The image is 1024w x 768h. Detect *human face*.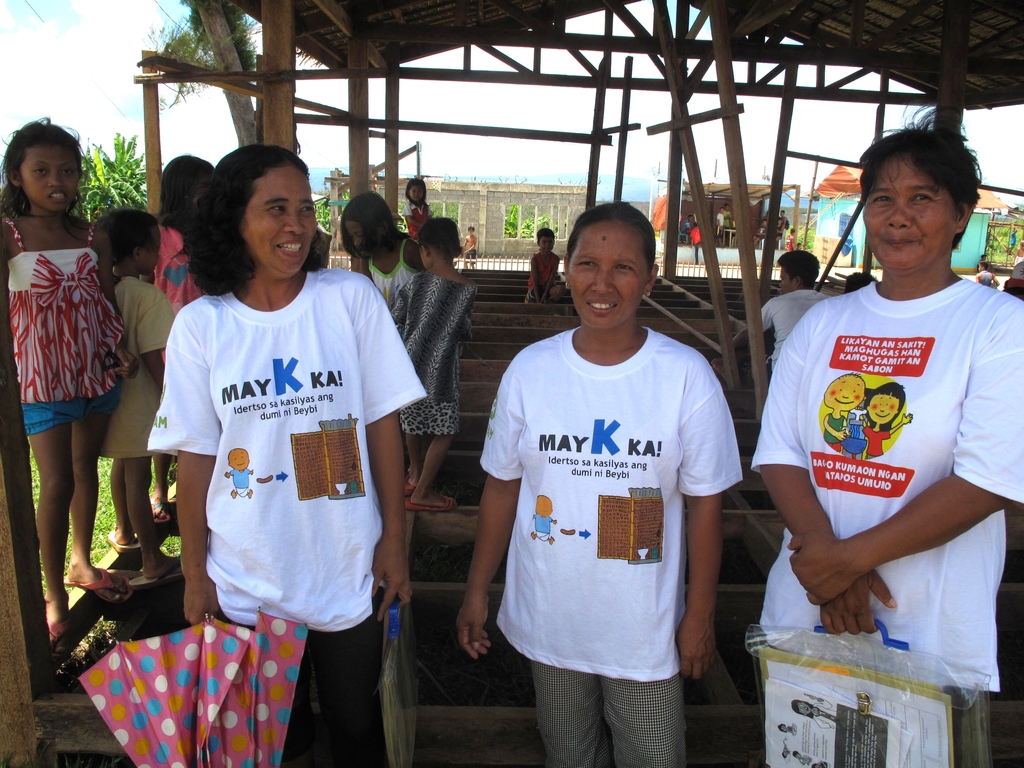
Detection: {"left": 347, "top": 223, "right": 365, "bottom": 259}.
